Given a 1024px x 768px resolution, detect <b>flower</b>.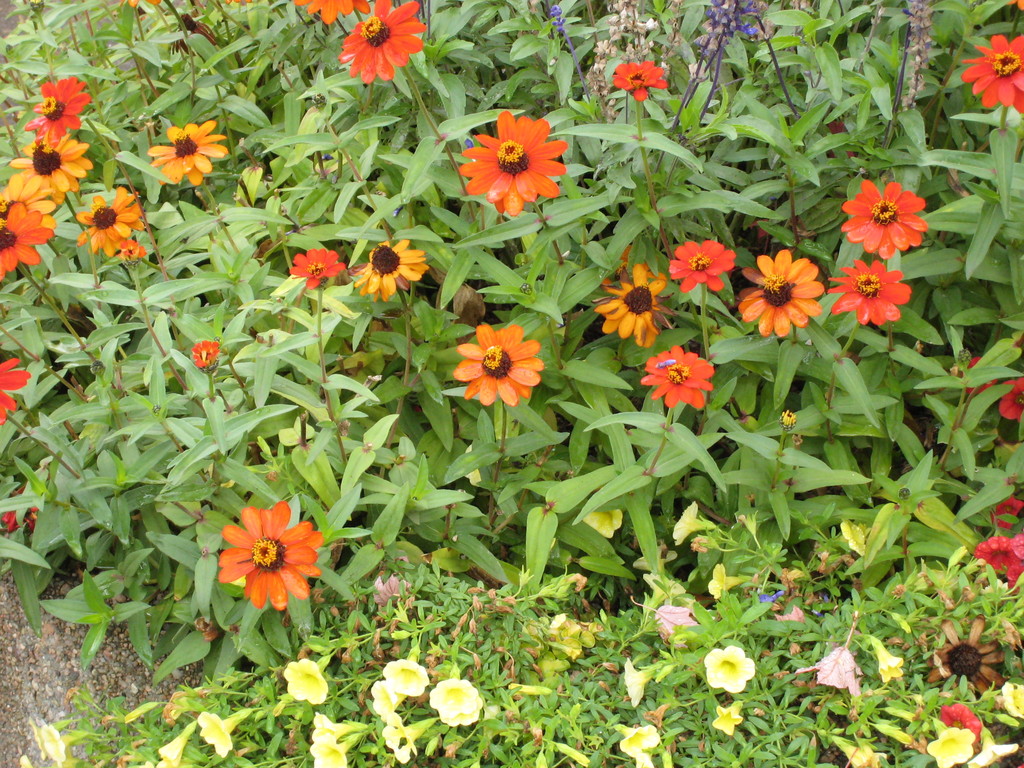
locate(700, 644, 755, 698).
